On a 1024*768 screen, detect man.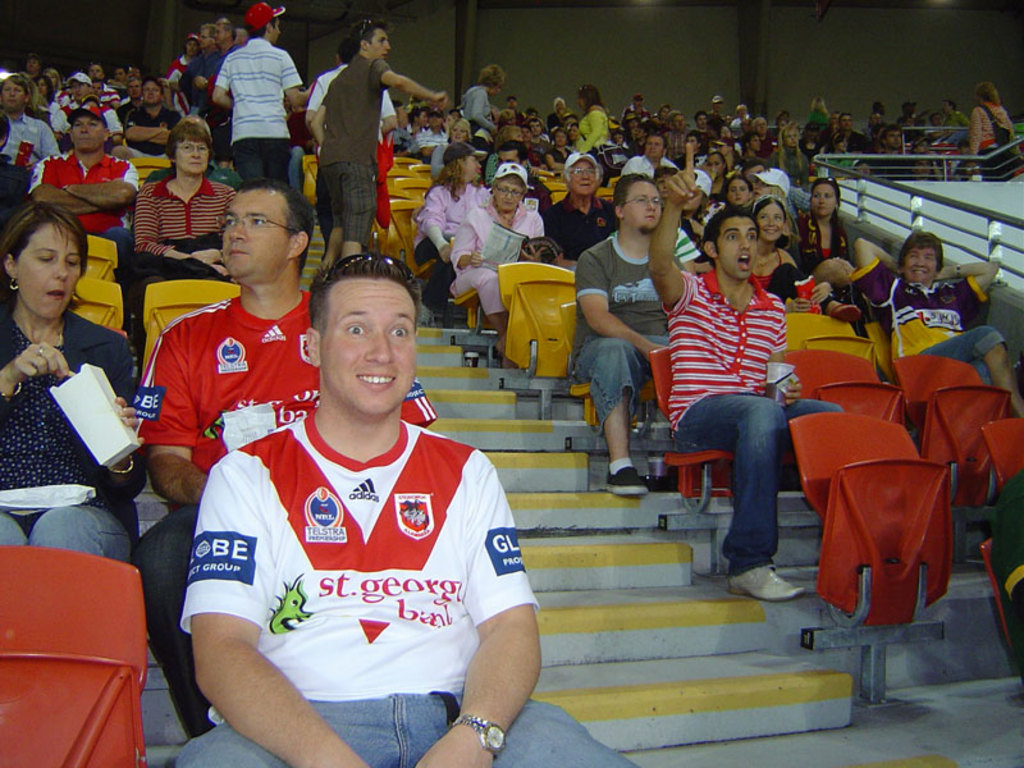
570/175/698/498.
